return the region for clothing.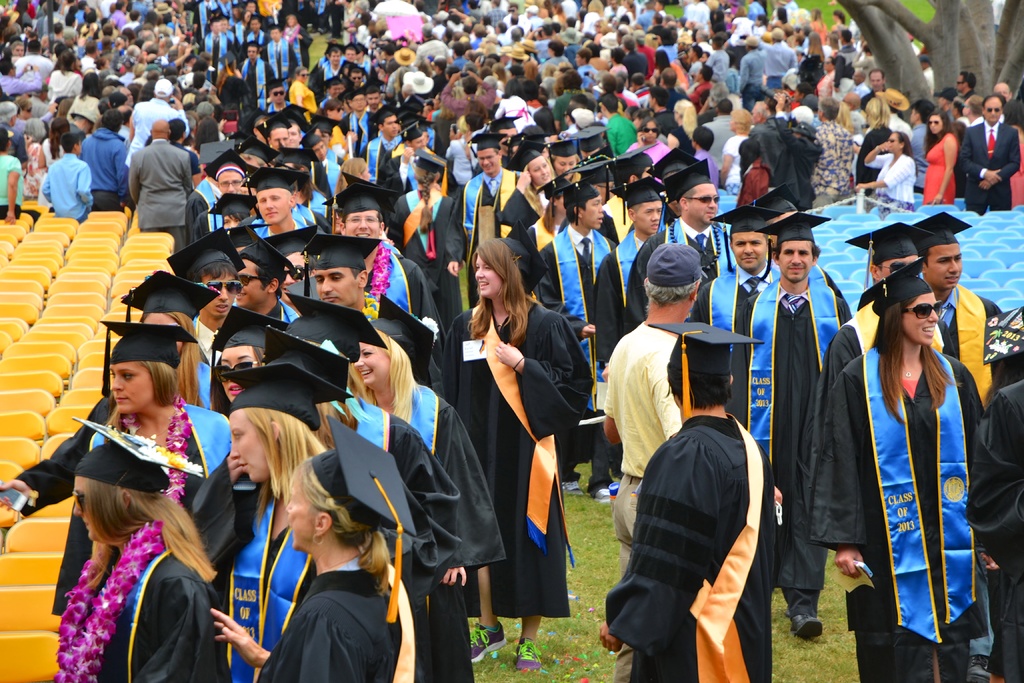
312:87:336:107.
